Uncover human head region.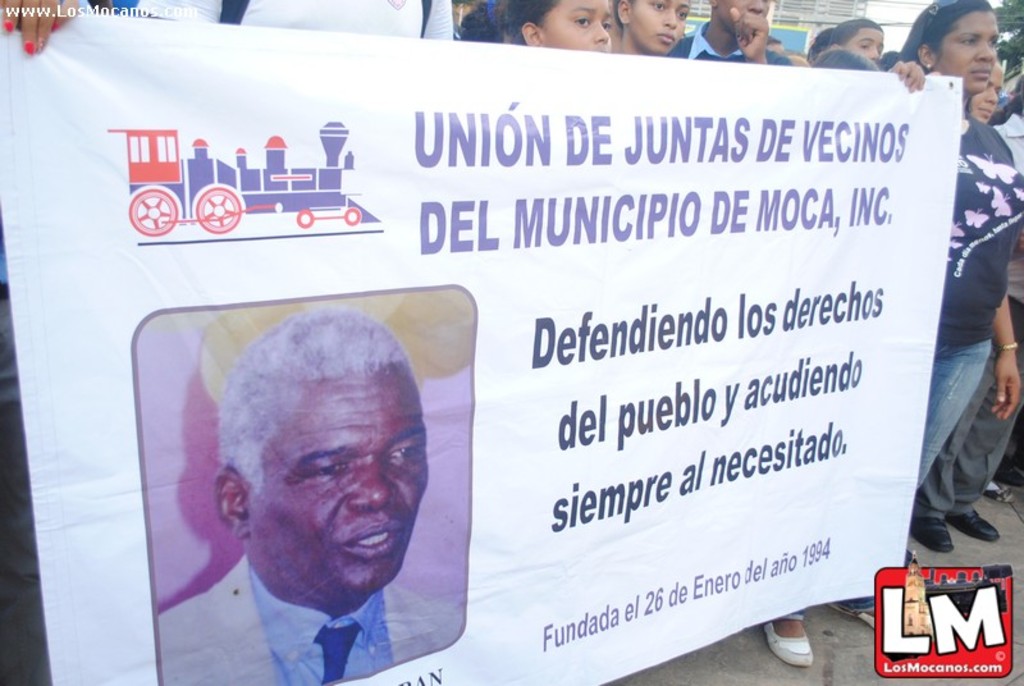
Uncovered: {"left": 831, "top": 20, "right": 888, "bottom": 58}.
